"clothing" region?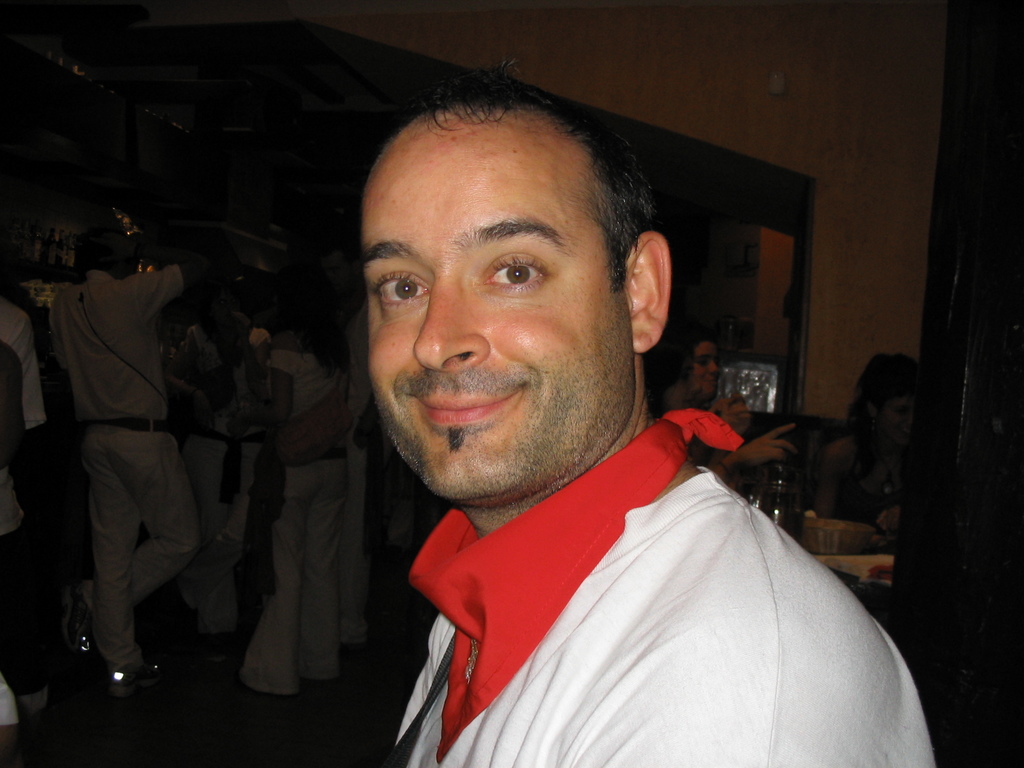
BBox(336, 386, 914, 759)
